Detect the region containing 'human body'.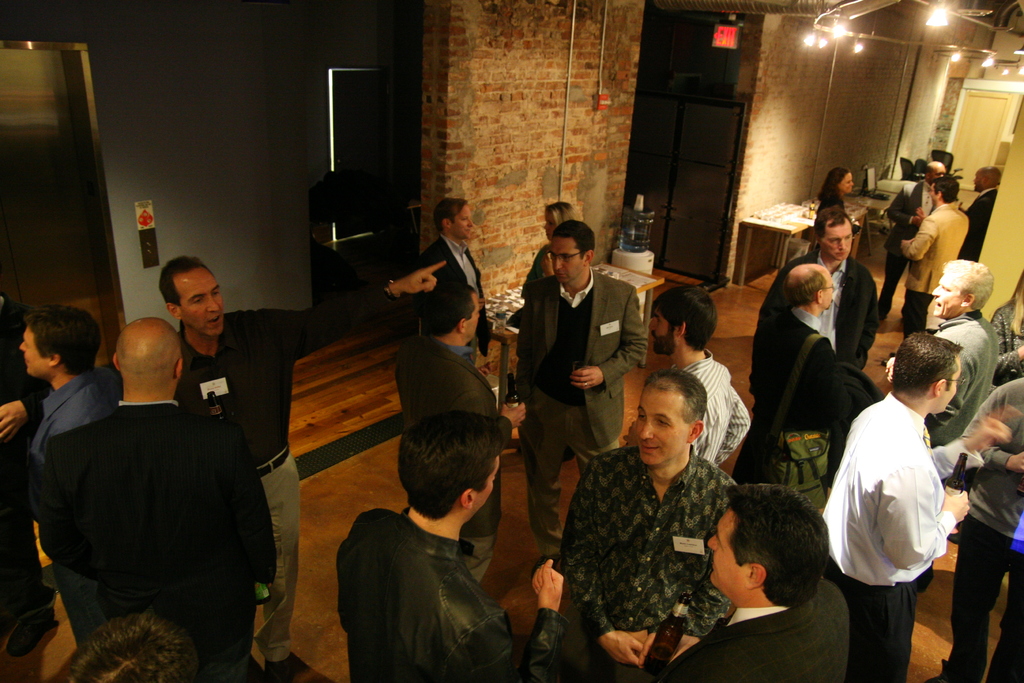
x1=891 y1=195 x2=972 y2=339.
